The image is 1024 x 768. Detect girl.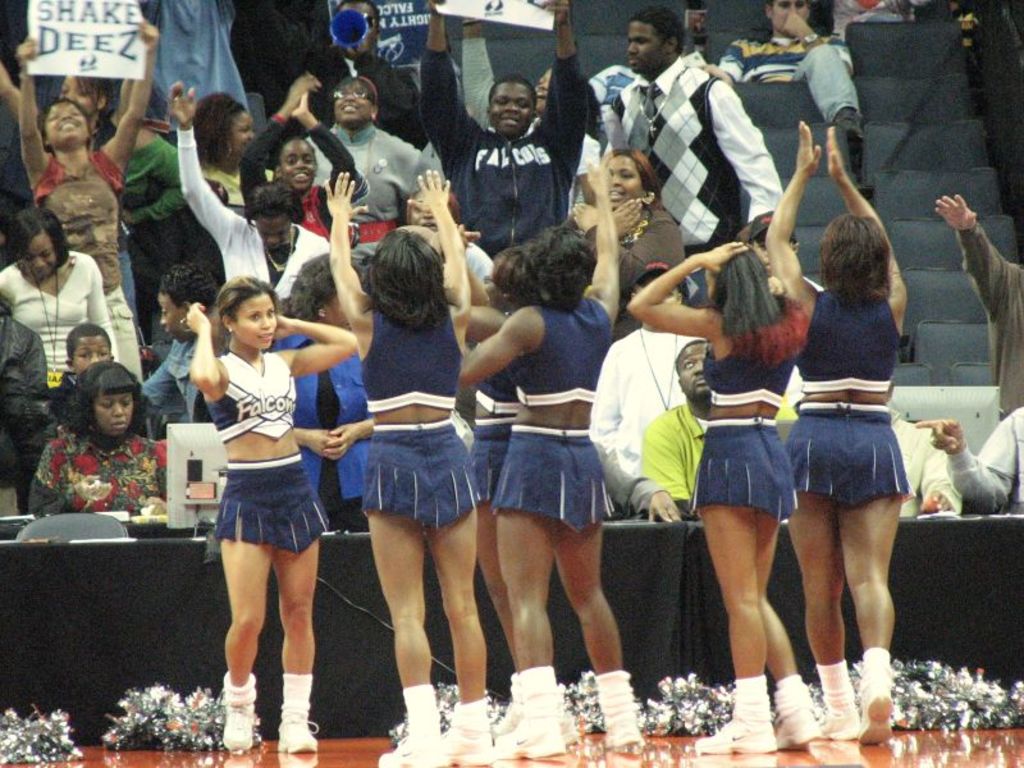
Detection: (x1=319, y1=165, x2=498, y2=767).
